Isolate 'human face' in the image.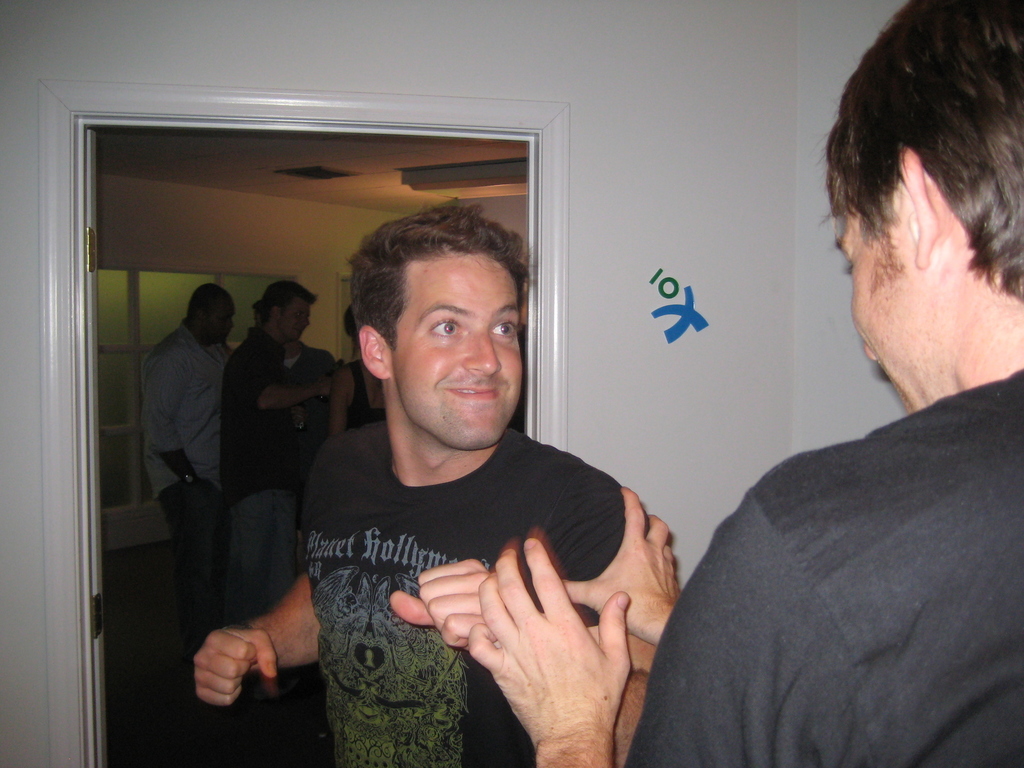
Isolated region: bbox(395, 248, 524, 445).
